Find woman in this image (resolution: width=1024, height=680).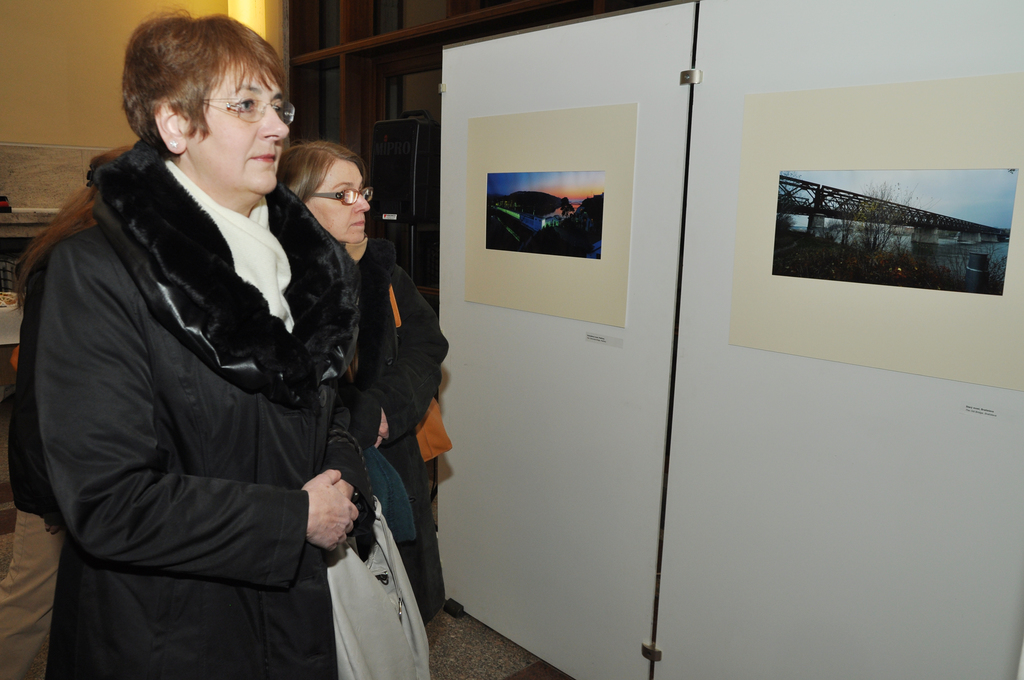
(left=273, top=140, right=450, bottom=679).
